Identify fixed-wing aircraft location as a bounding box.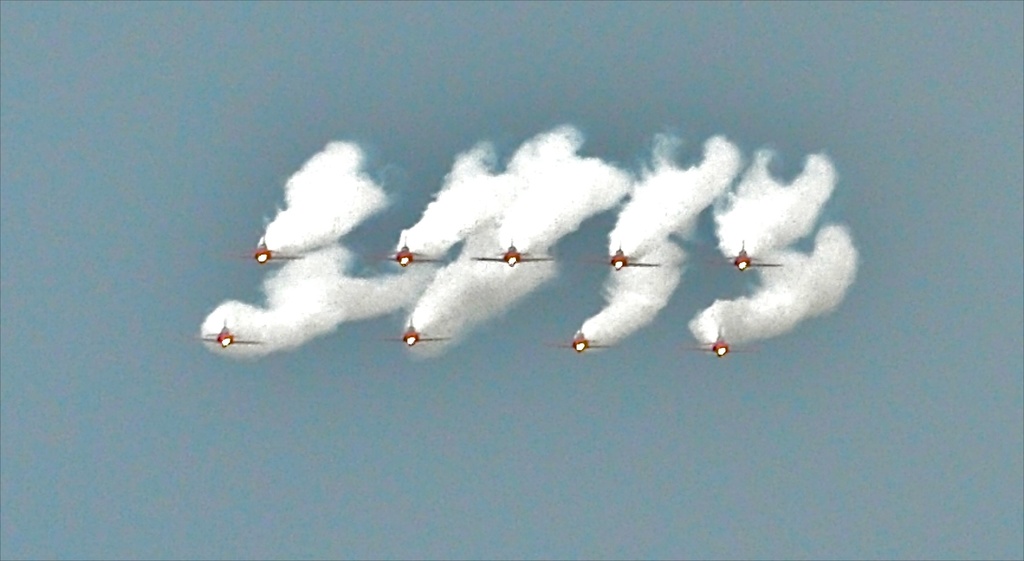
region(582, 241, 661, 274).
